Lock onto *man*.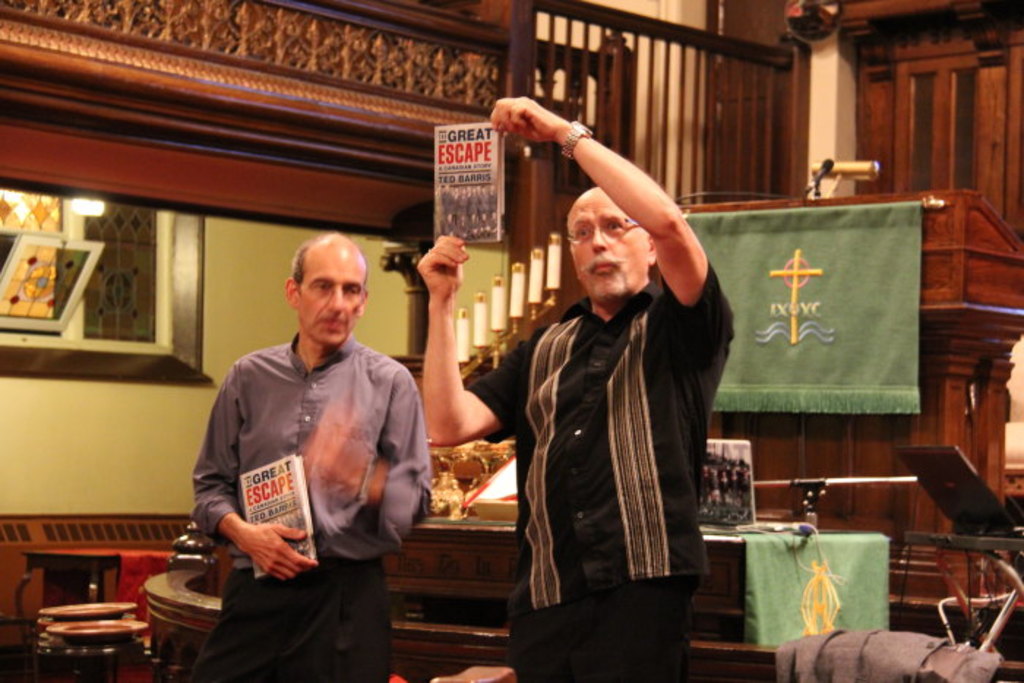
Locked: x1=414 y1=89 x2=736 y2=680.
